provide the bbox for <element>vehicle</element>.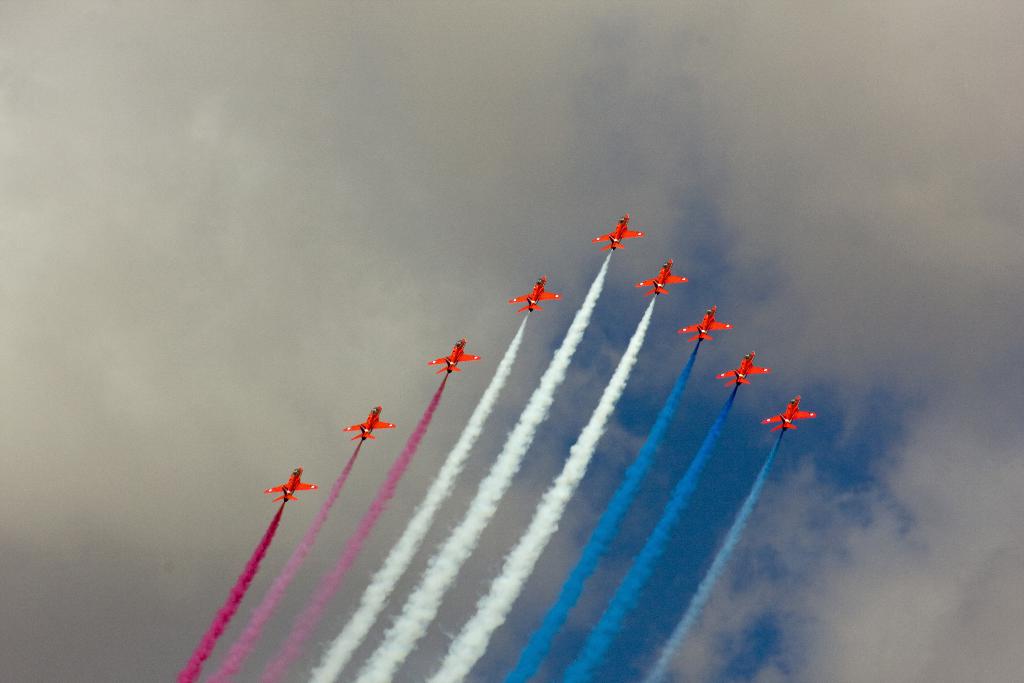
Rect(710, 347, 769, 389).
